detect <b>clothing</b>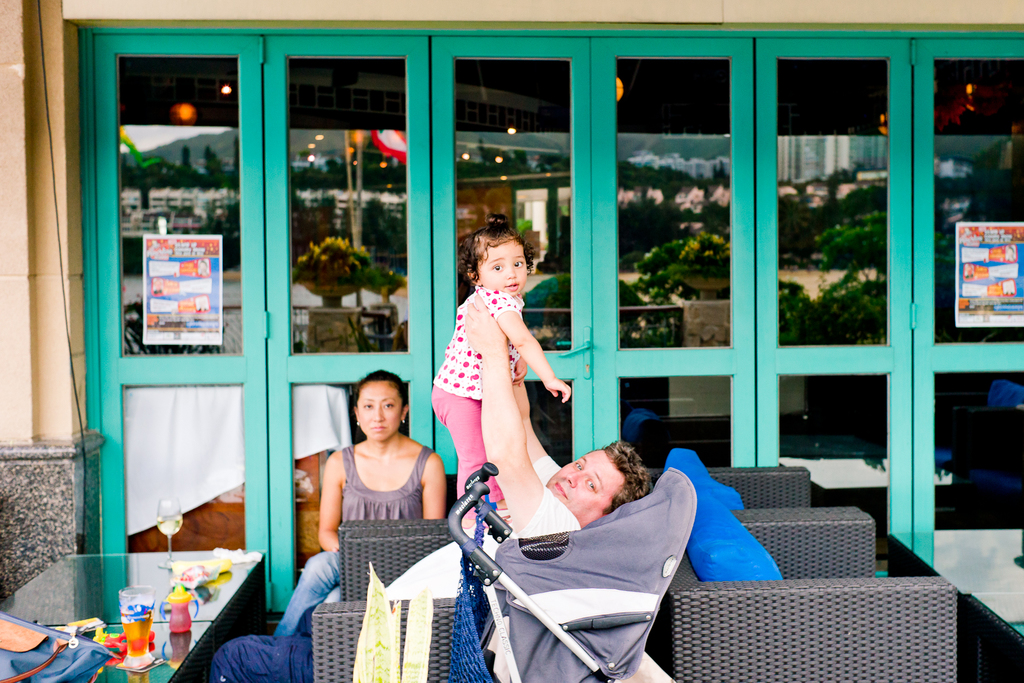
[433, 289, 527, 522]
